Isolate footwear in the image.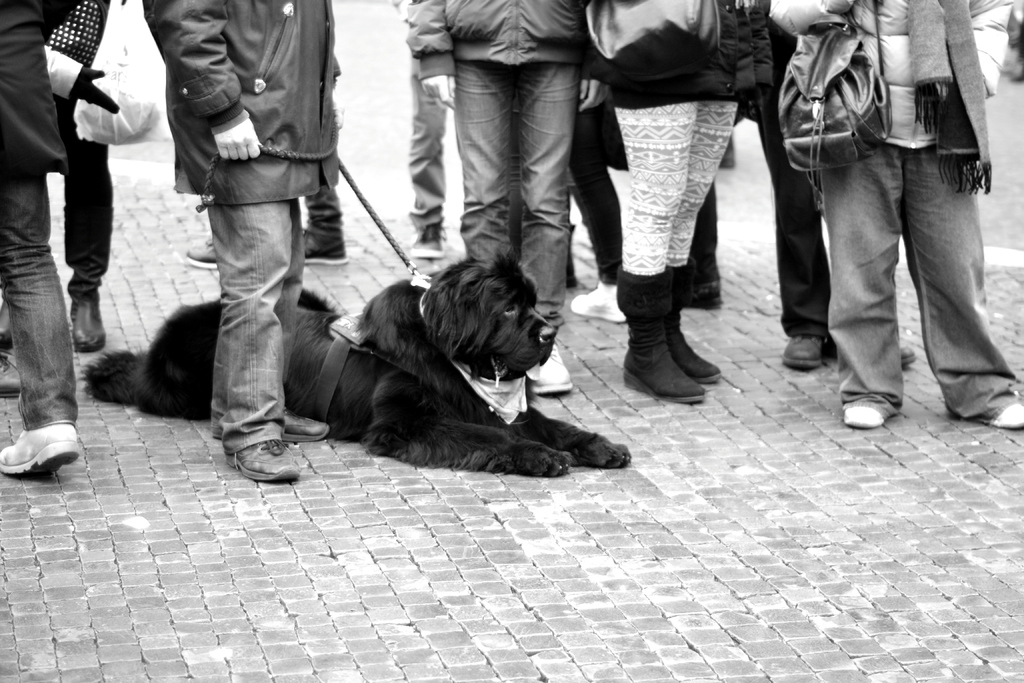
Isolated region: locate(995, 406, 1023, 431).
